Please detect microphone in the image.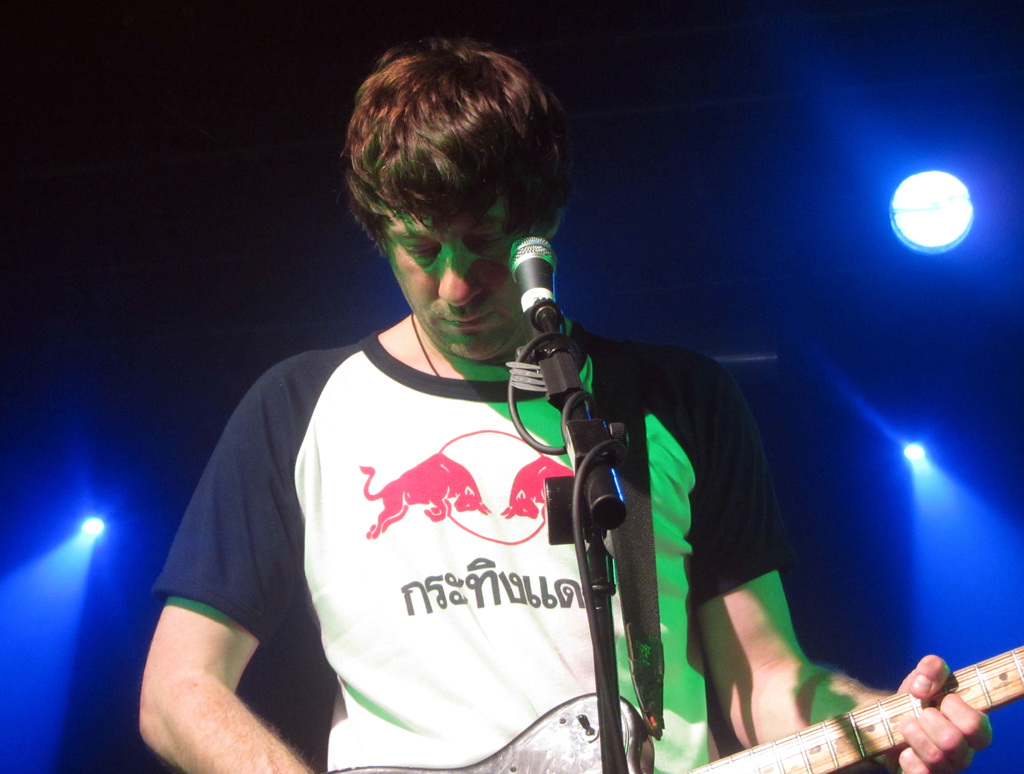
bbox(508, 229, 560, 314).
